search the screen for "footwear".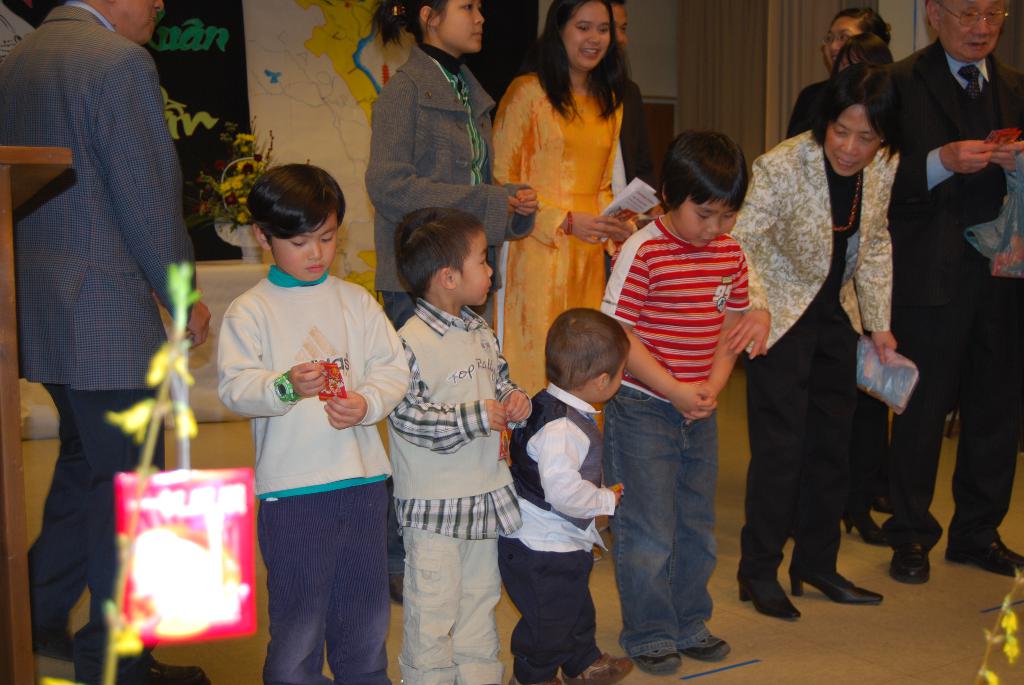
Found at box(737, 572, 799, 623).
